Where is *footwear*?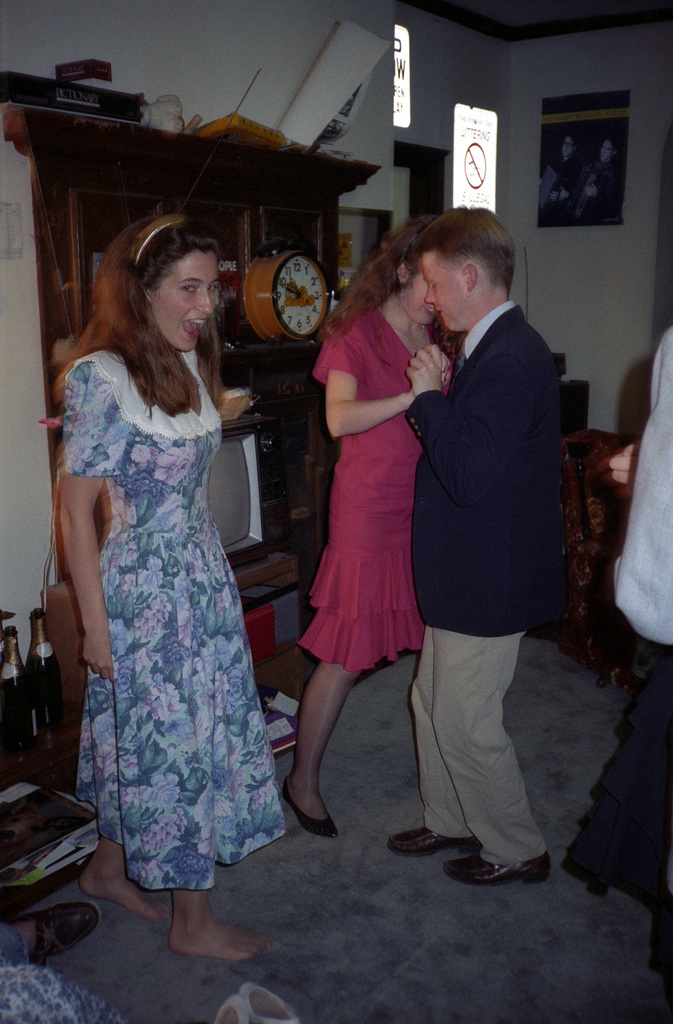
box=[4, 900, 106, 963].
